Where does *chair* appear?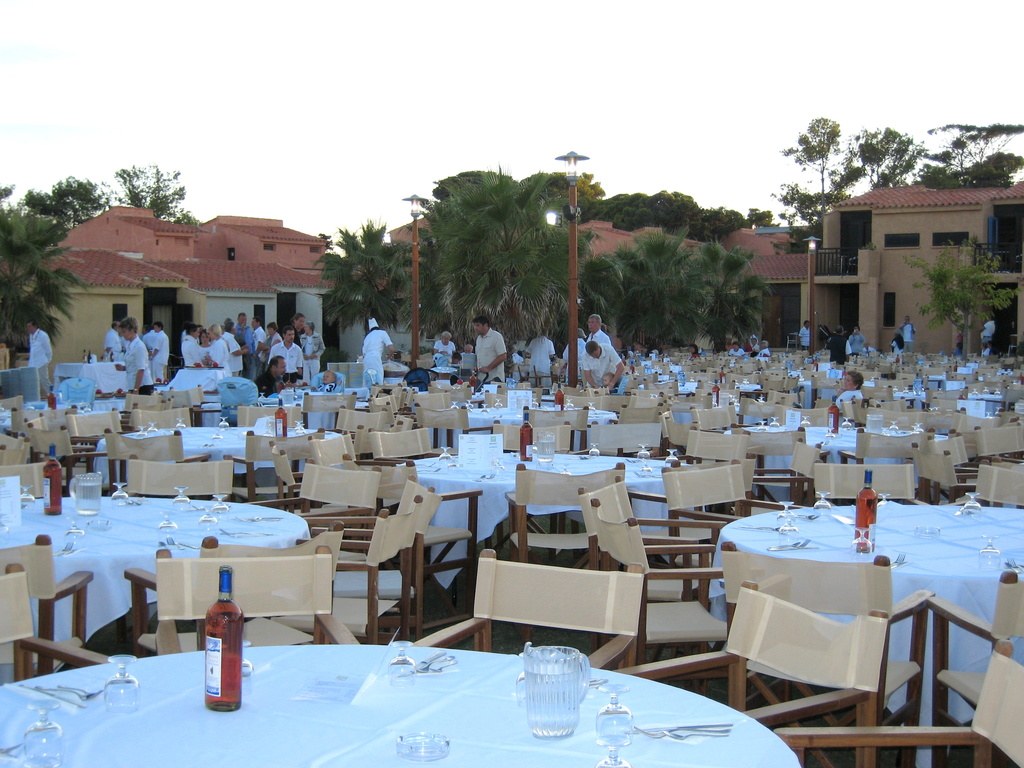
Appears at (x1=591, y1=495, x2=739, y2=708).
